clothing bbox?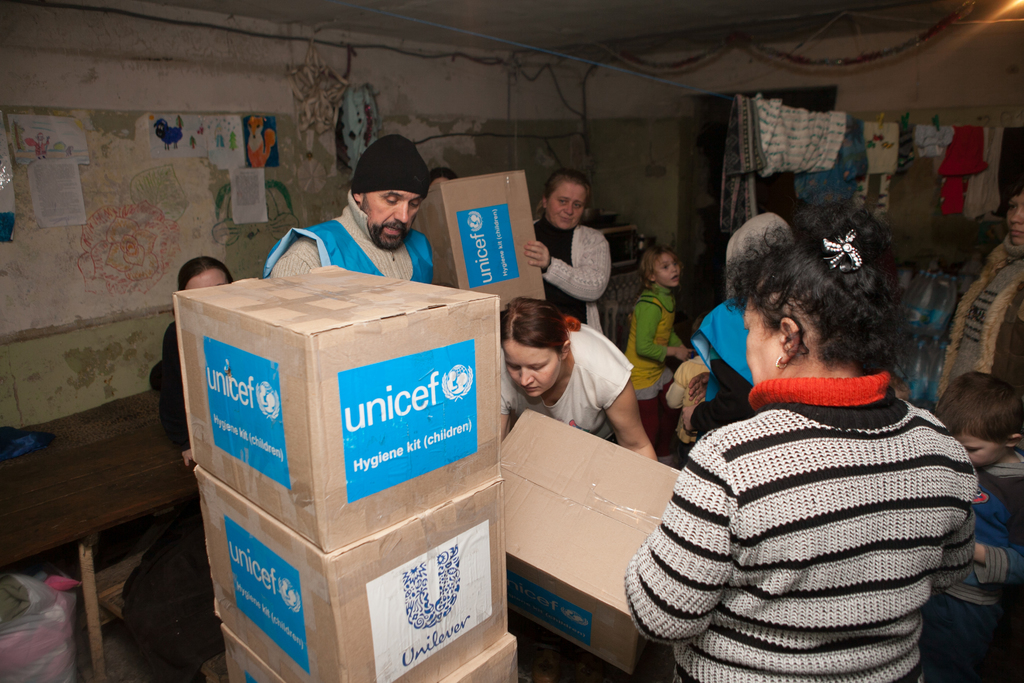
616 368 977 682
